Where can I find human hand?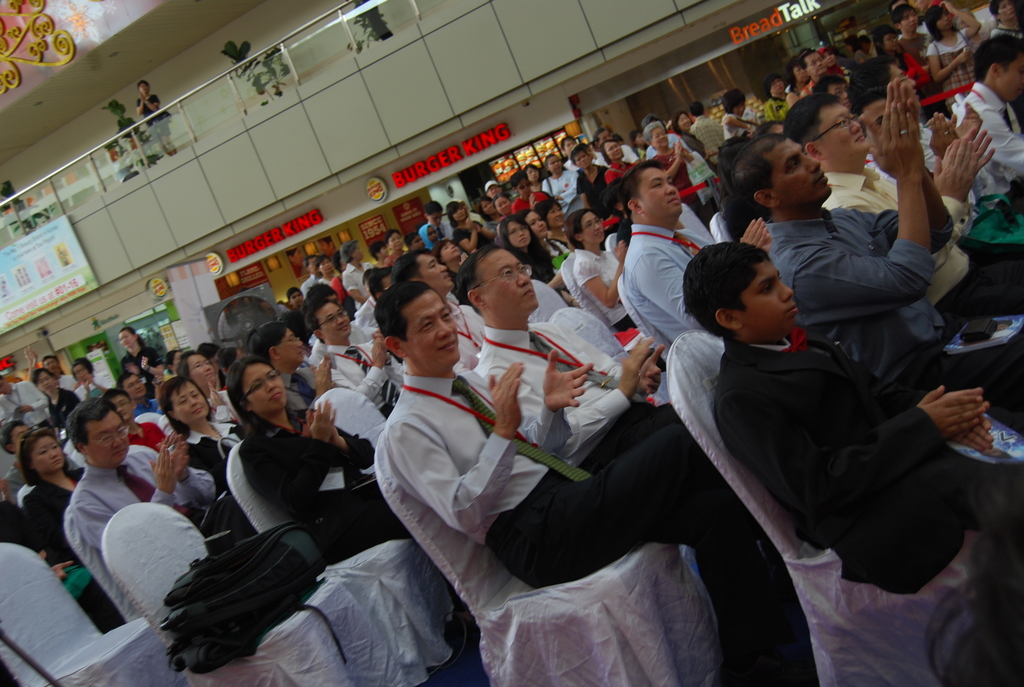
You can find it at (x1=208, y1=384, x2=227, y2=406).
